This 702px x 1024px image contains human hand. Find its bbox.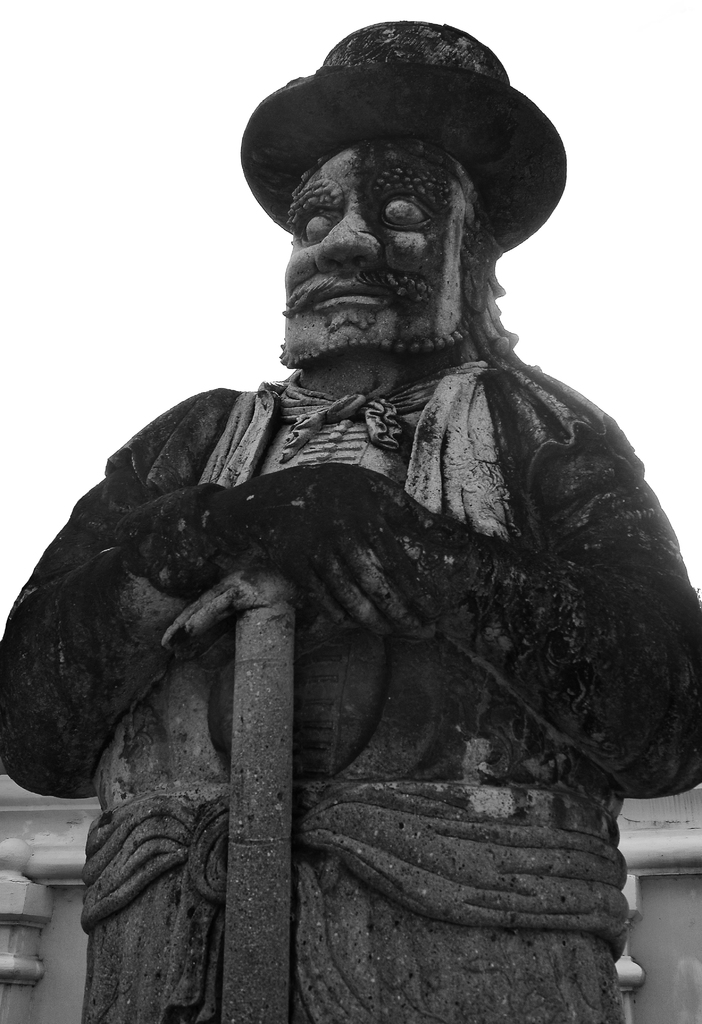
box=[159, 559, 341, 664].
